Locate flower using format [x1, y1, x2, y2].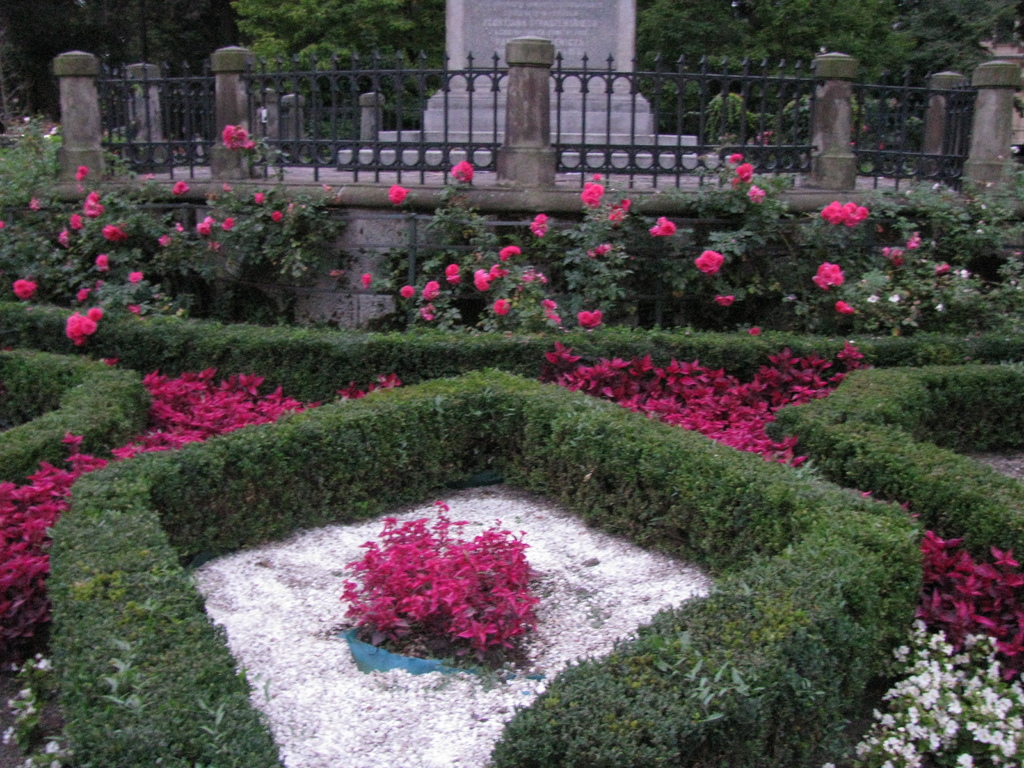
[577, 310, 594, 324].
